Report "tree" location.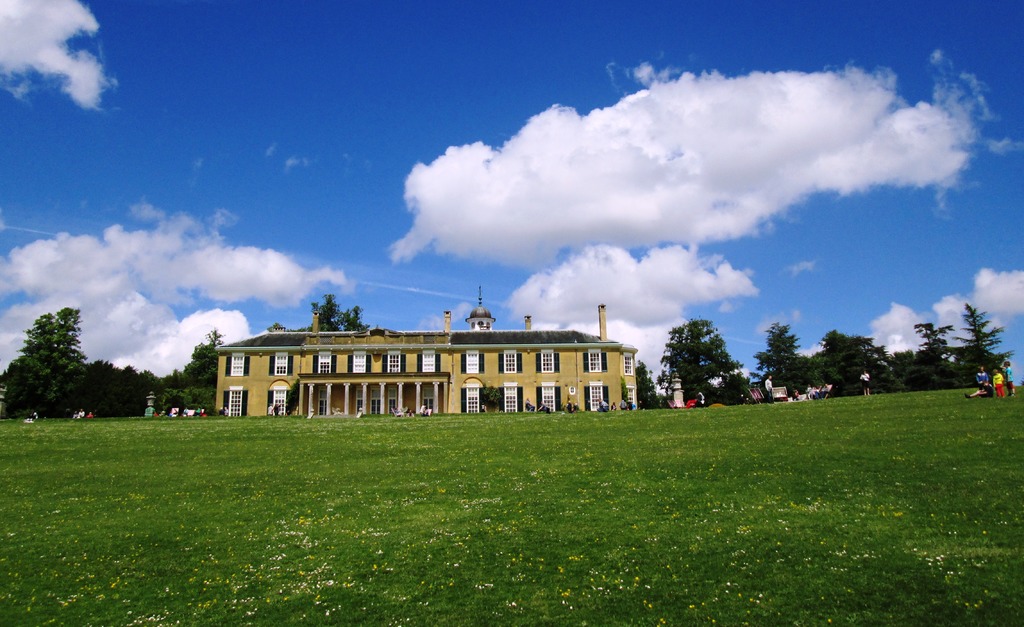
Report: {"x1": 113, "y1": 370, "x2": 135, "y2": 413}.
